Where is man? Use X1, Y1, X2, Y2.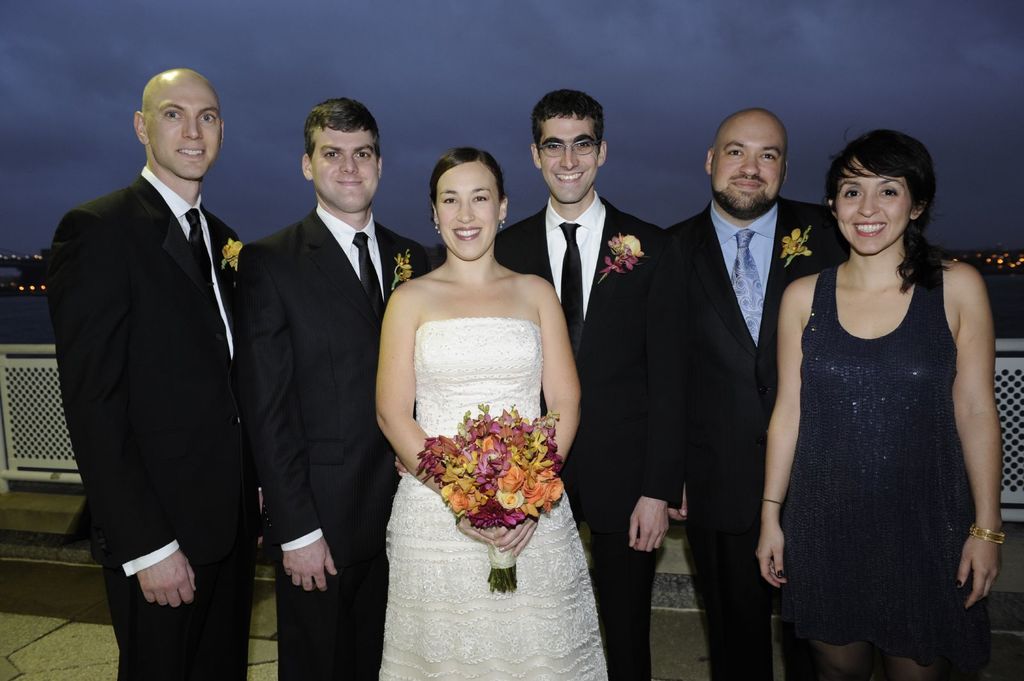
662, 107, 850, 680.
